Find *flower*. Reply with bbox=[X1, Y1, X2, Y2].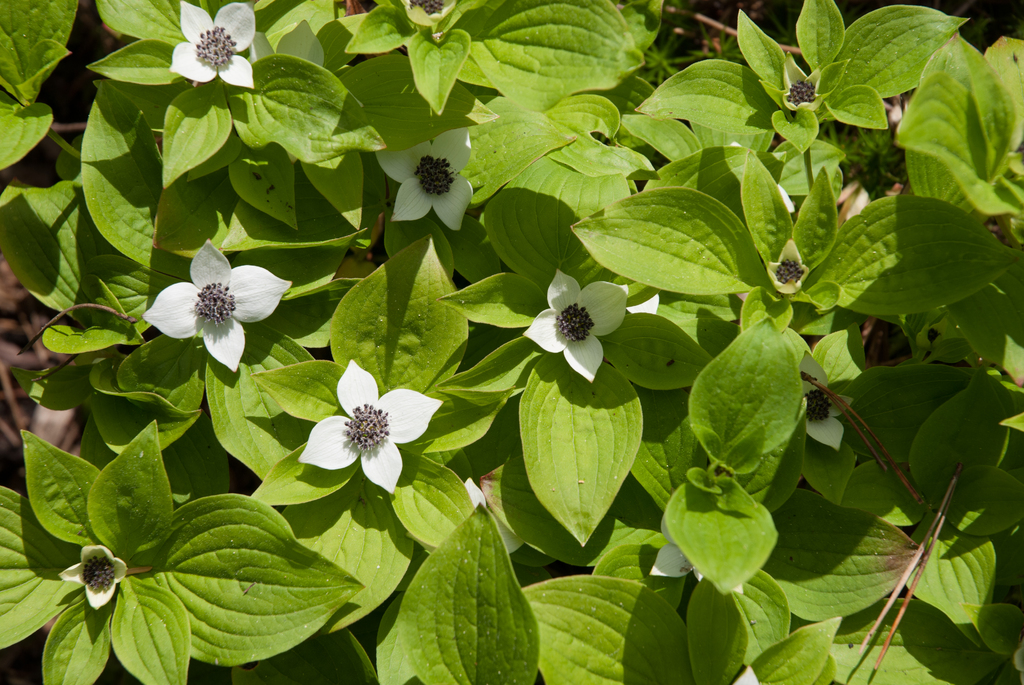
bbox=[522, 266, 624, 379].
